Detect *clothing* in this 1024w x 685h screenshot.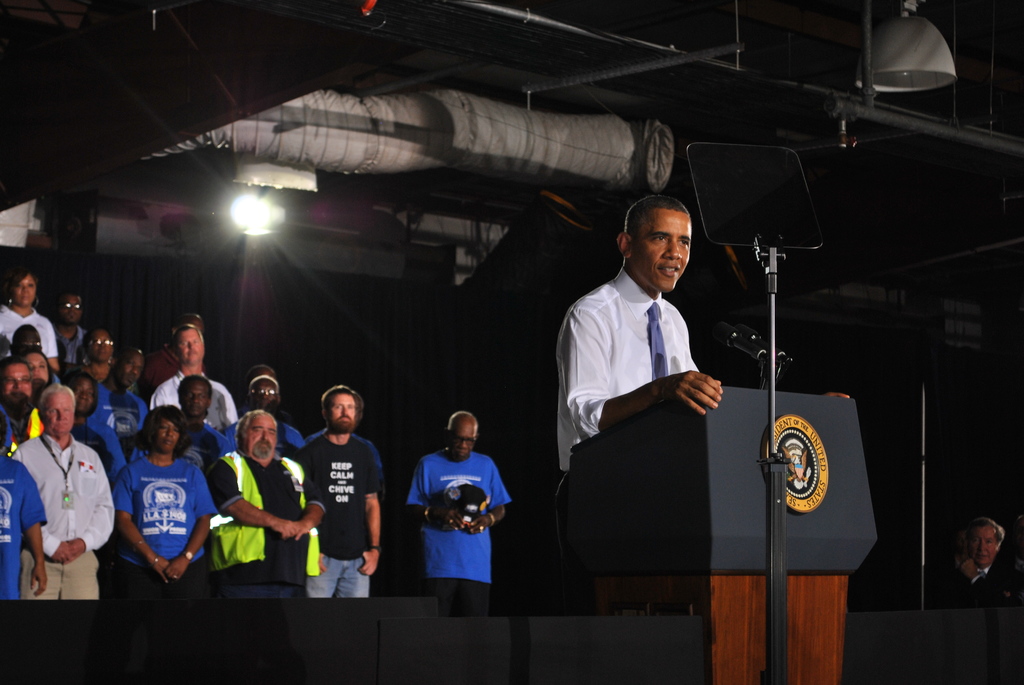
Detection: 198:447:321:603.
